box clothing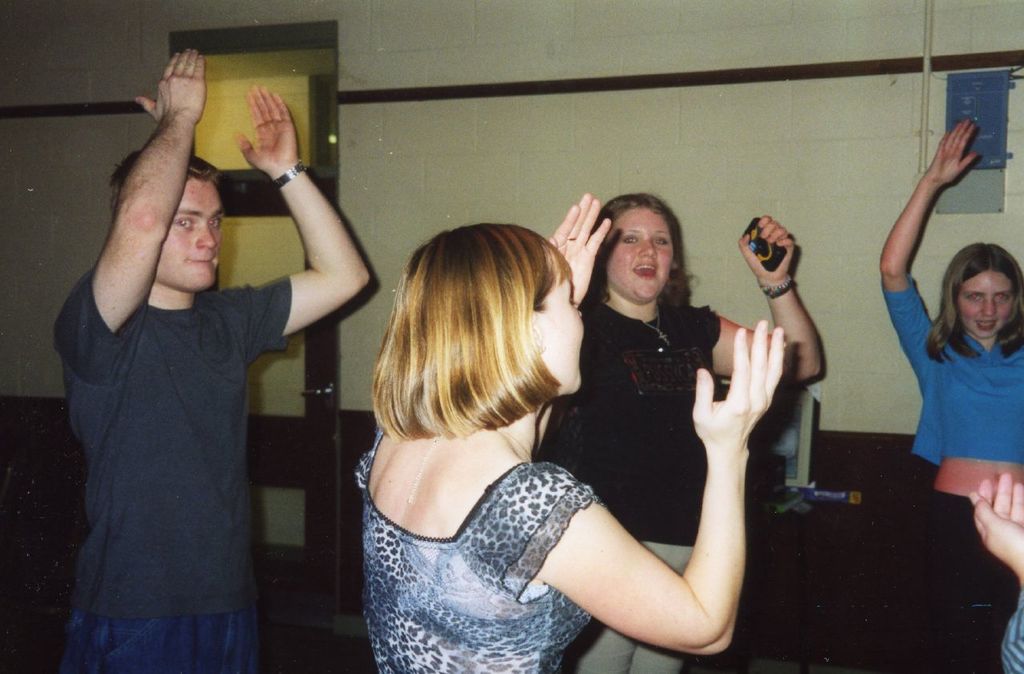
pyautogui.locateOnScreen(550, 285, 752, 673)
